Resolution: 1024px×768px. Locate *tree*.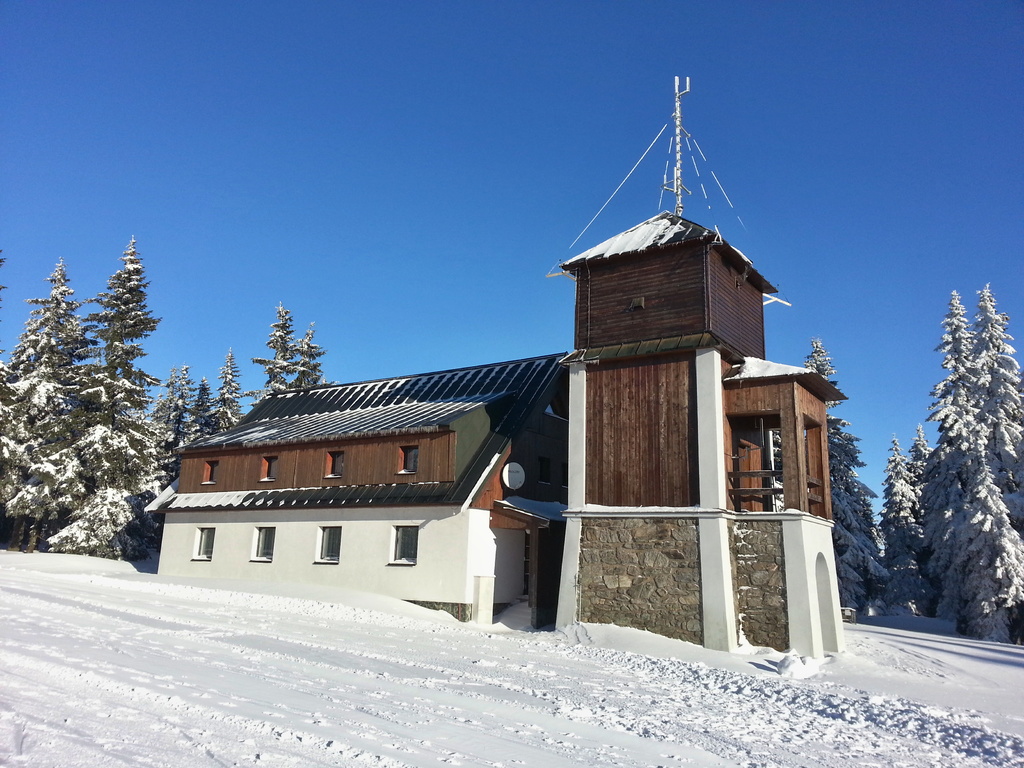
[x1=222, y1=355, x2=247, y2=430].
